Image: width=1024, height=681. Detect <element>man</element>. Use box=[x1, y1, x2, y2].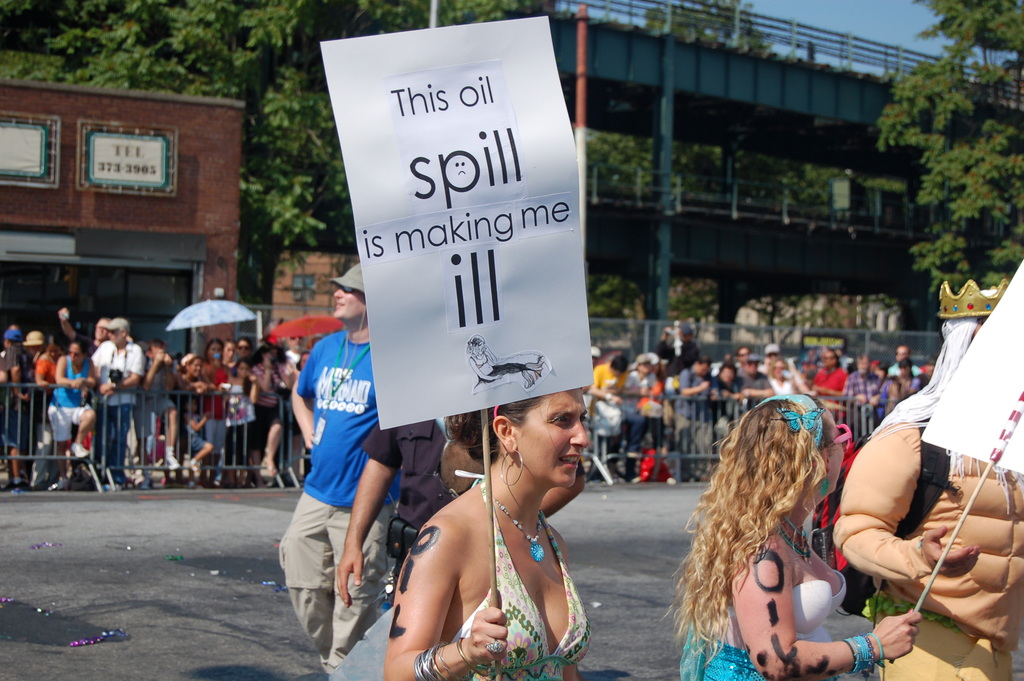
box=[333, 411, 588, 616].
